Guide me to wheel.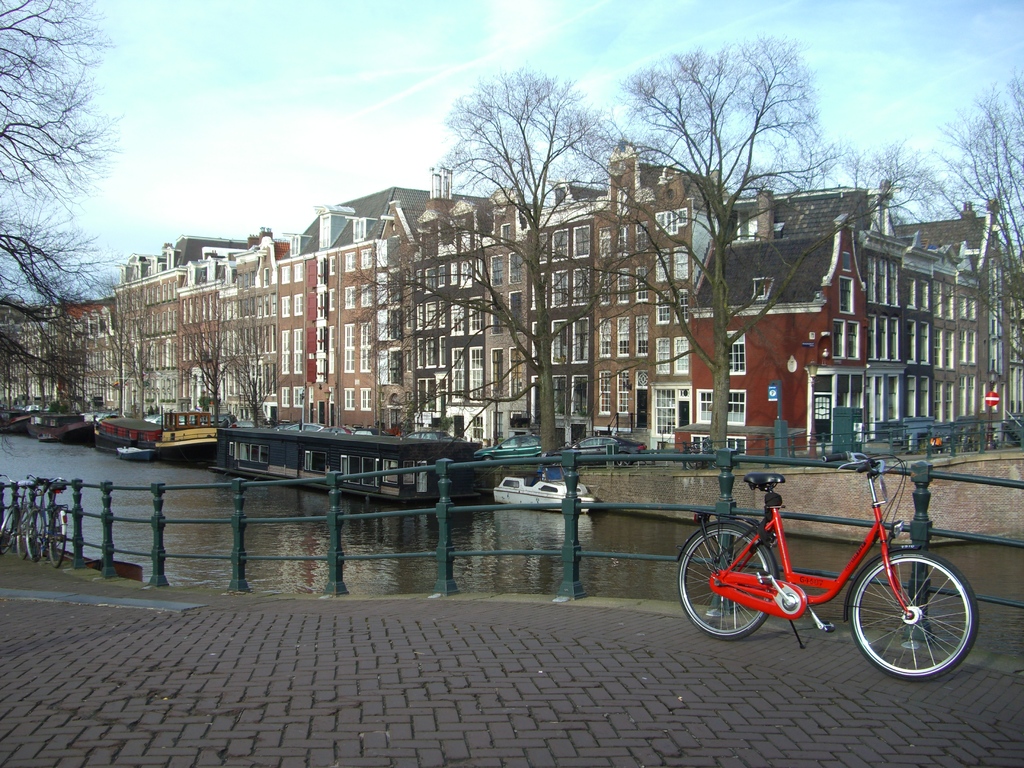
Guidance: rect(47, 512, 68, 570).
